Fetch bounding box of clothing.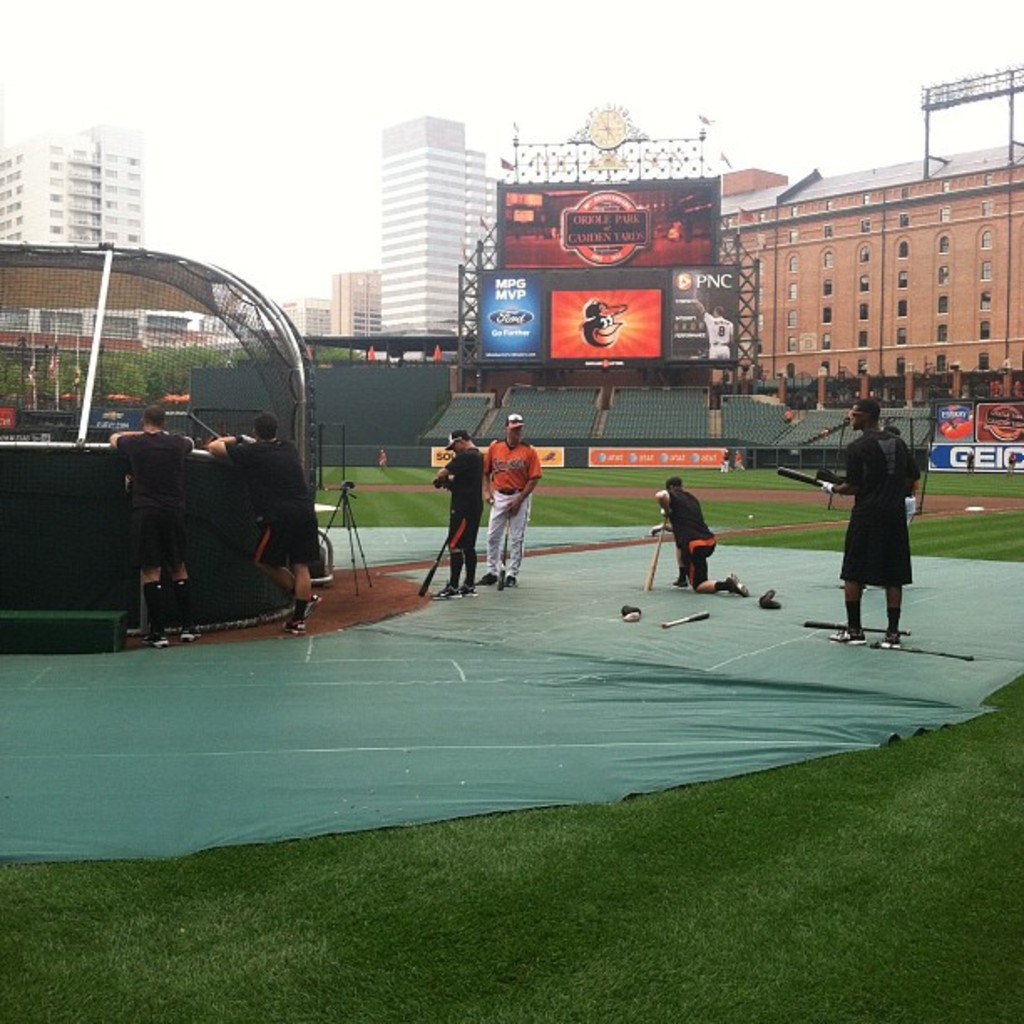
Bbox: left=718, top=455, right=733, bottom=475.
